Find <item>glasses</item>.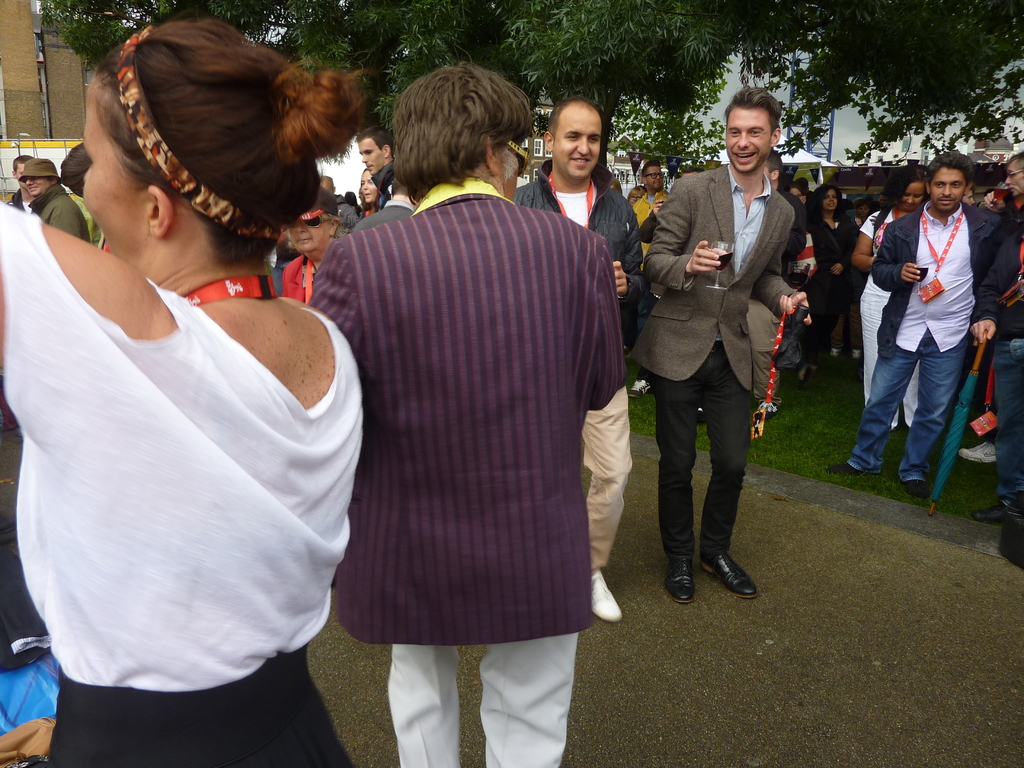
[x1=1001, y1=166, x2=1023, y2=182].
